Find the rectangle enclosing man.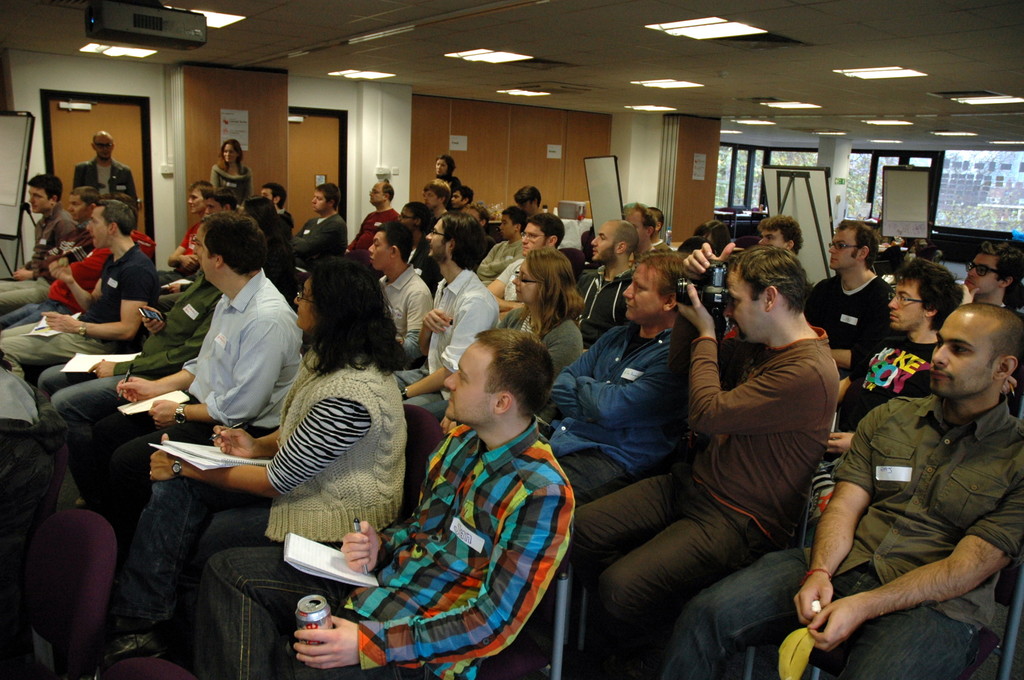
bbox=(196, 325, 578, 679).
